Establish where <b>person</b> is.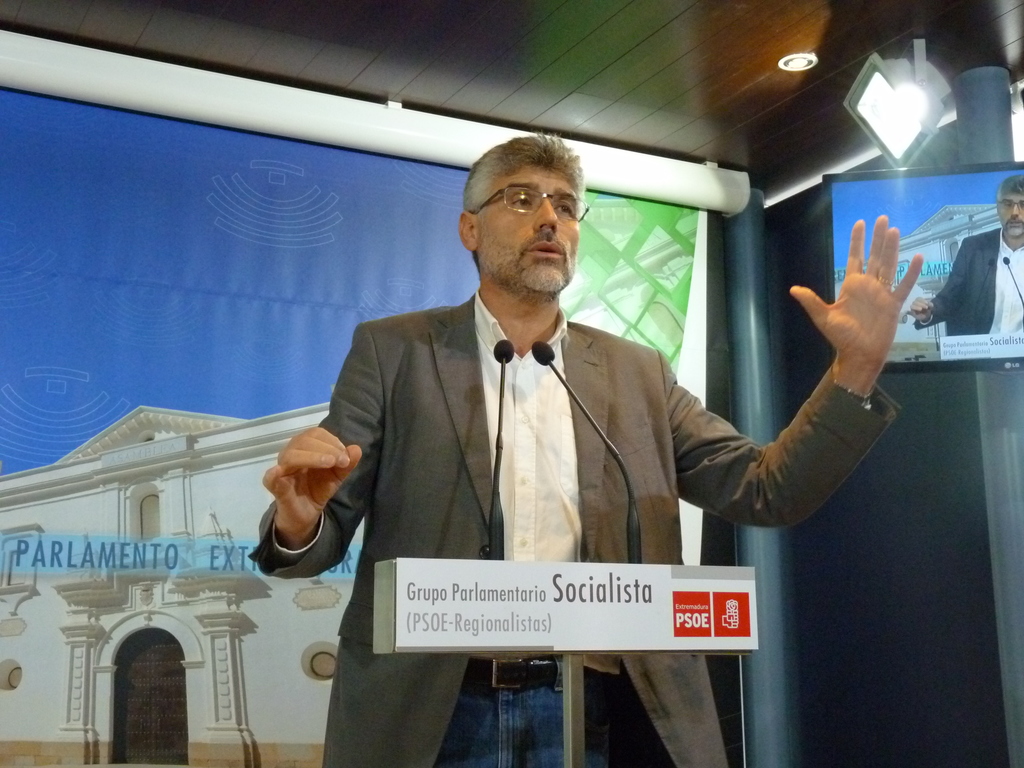
Established at 908,175,1023,339.
